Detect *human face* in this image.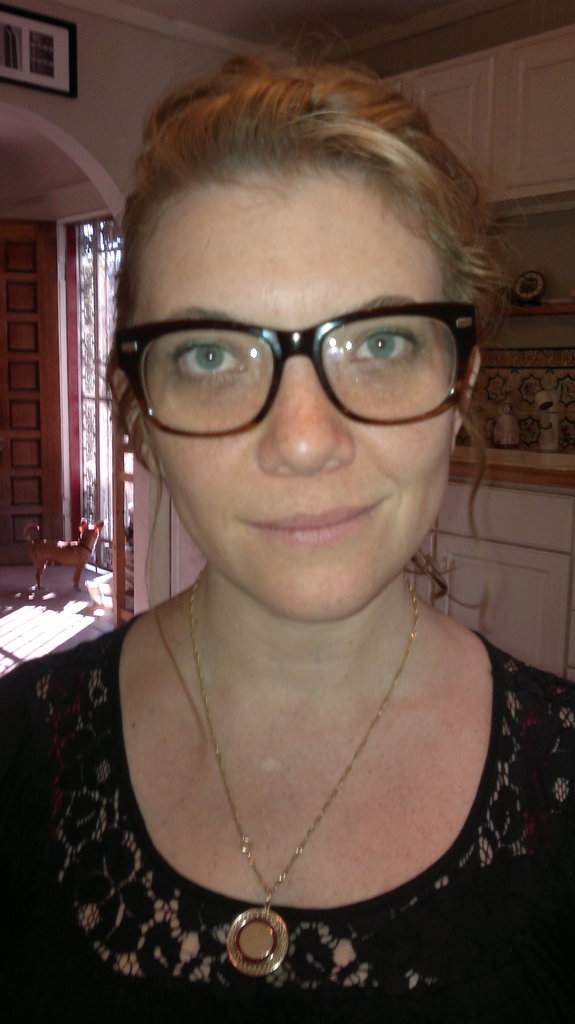
Detection: 127/172/451/639.
